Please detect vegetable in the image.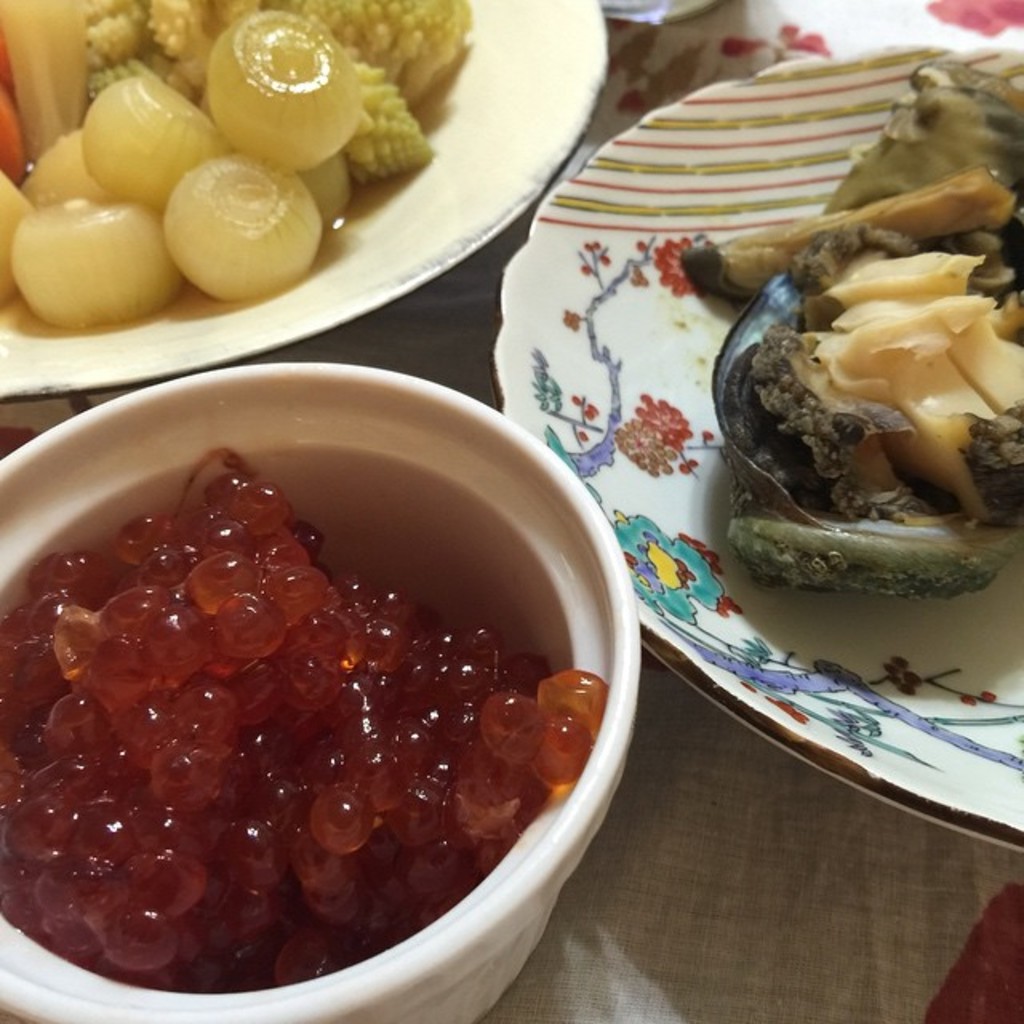
(19, 131, 110, 210).
